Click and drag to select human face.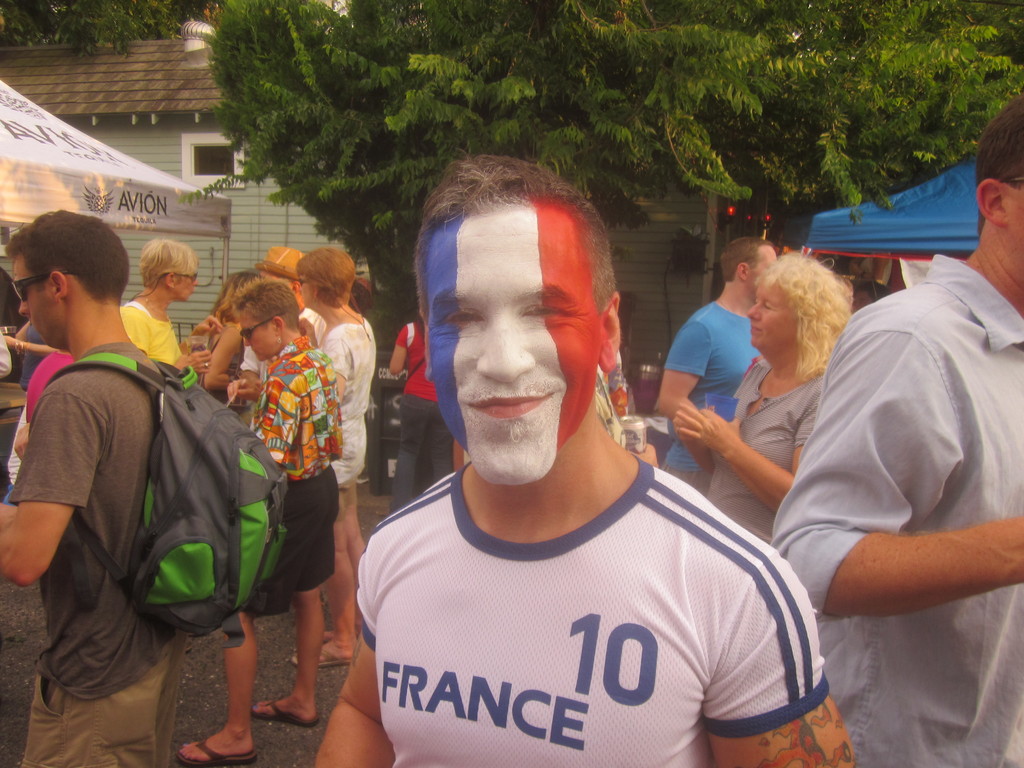
Selection: bbox=[429, 207, 600, 481].
